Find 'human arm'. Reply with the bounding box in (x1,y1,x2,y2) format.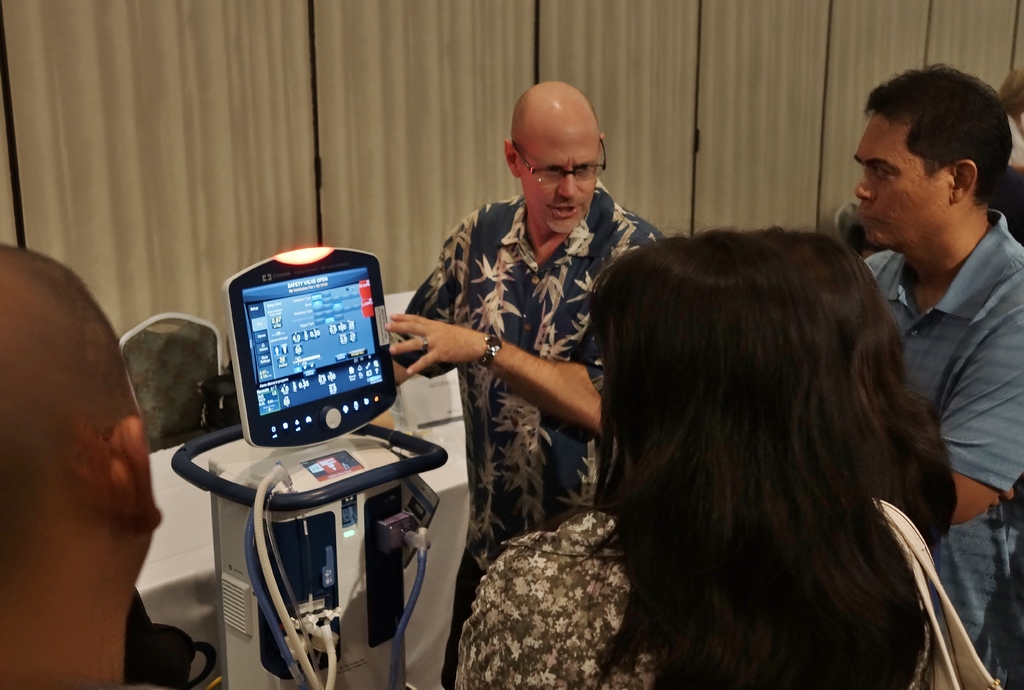
(393,313,605,432).
